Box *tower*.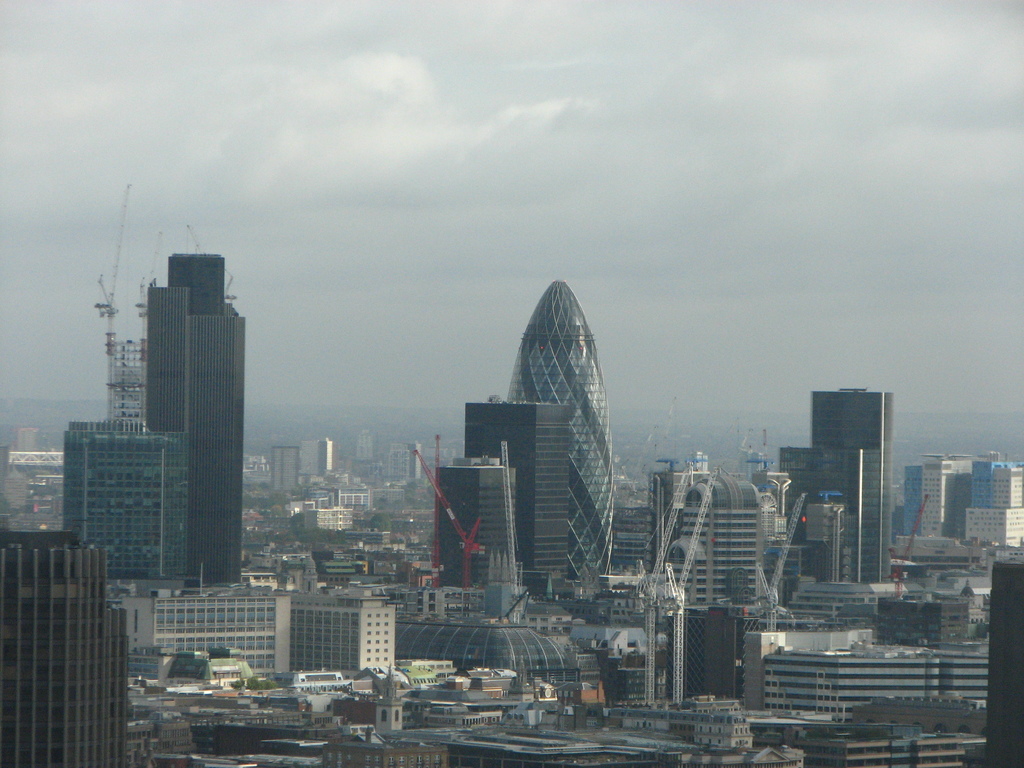
bbox=[682, 600, 740, 703].
